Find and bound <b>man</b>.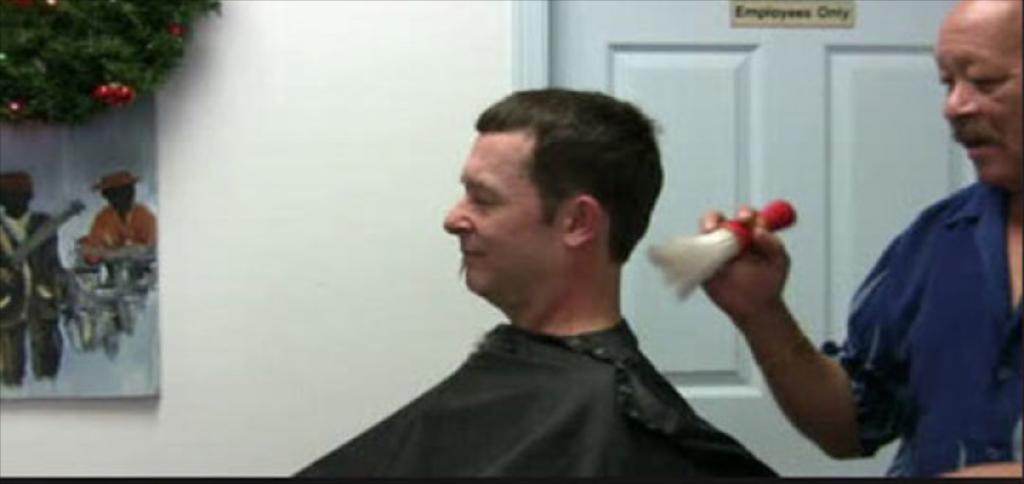
Bound: BBox(77, 172, 158, 266).
